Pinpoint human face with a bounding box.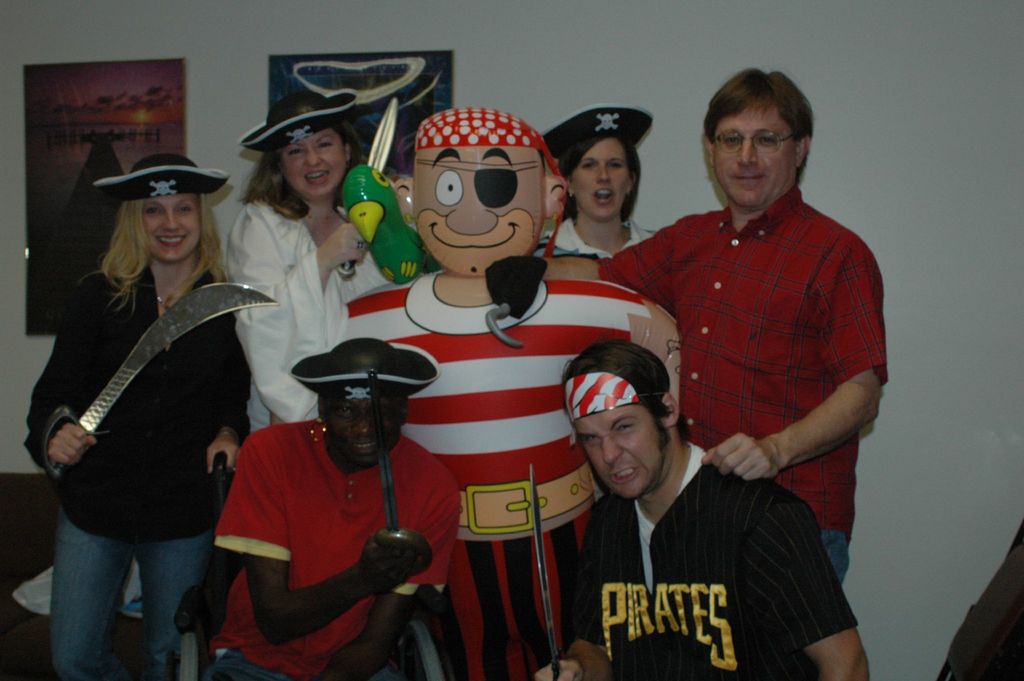
[573, 136, 630, 217].
